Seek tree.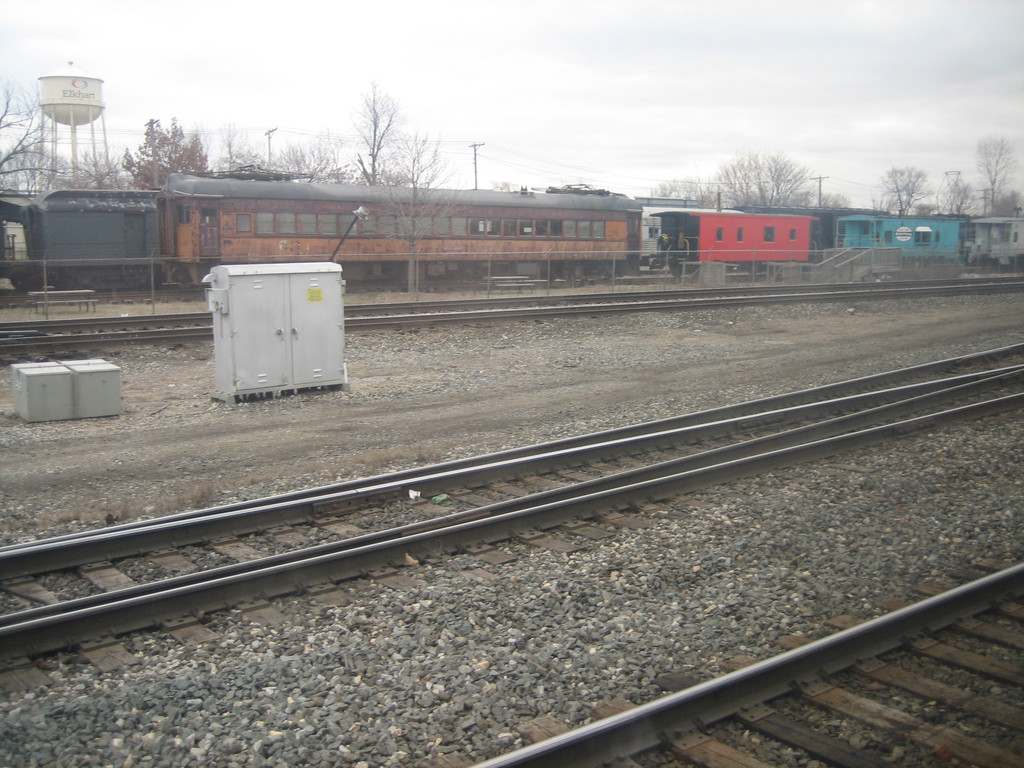
Rect(369, 127, 476, 239).
